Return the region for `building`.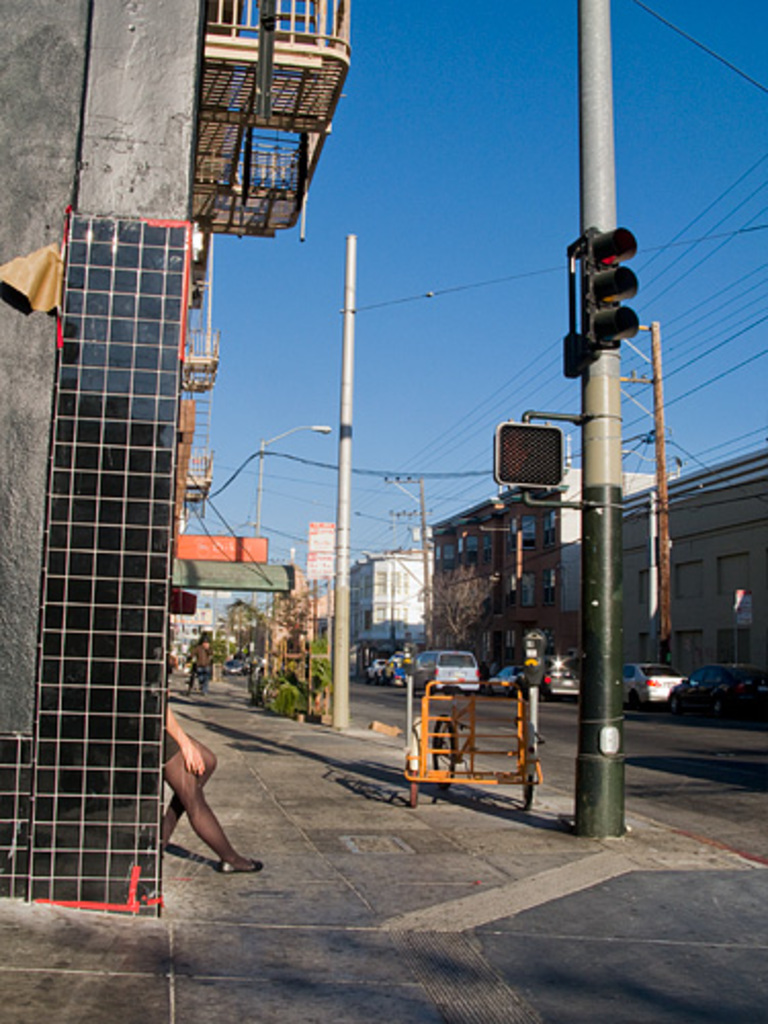
crop(0, 0, 350, 913).
